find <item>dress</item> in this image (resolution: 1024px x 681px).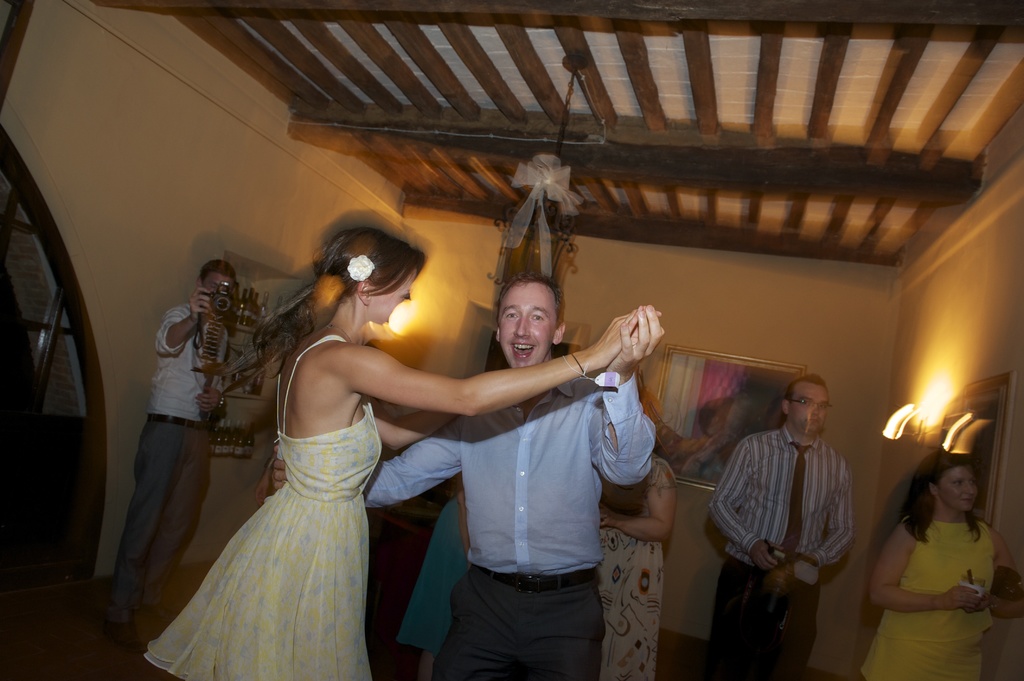
l=598, t=456, r=674, b=680.
